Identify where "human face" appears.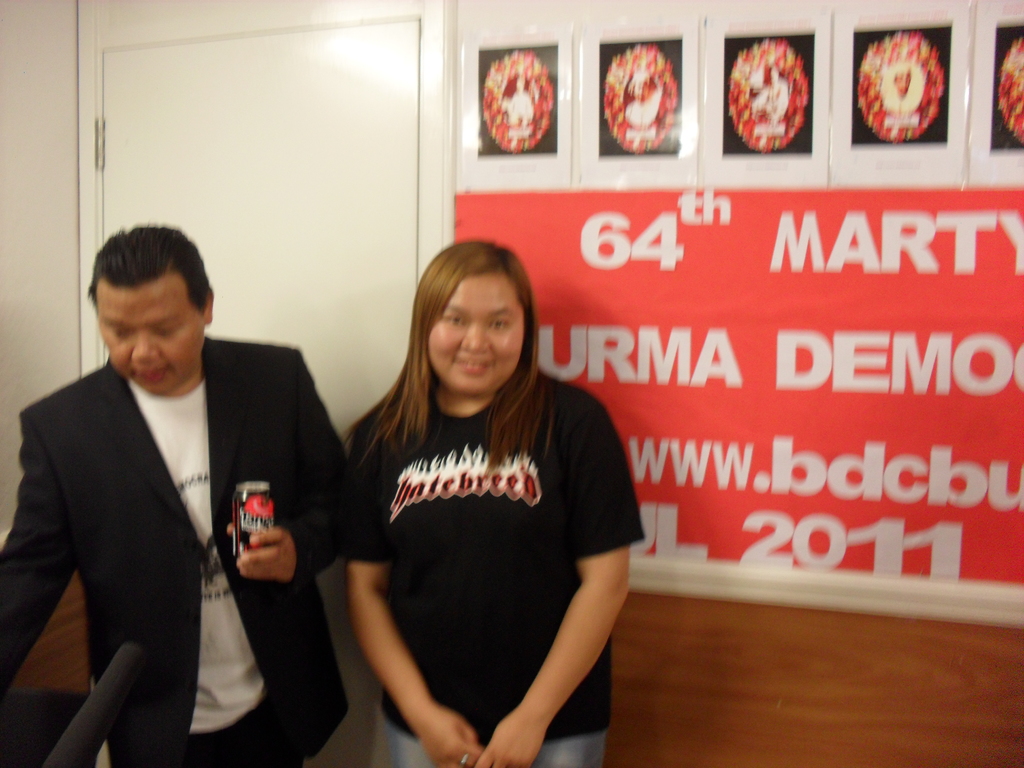
Appears at <region>98, 287, 204, 393</region>.
